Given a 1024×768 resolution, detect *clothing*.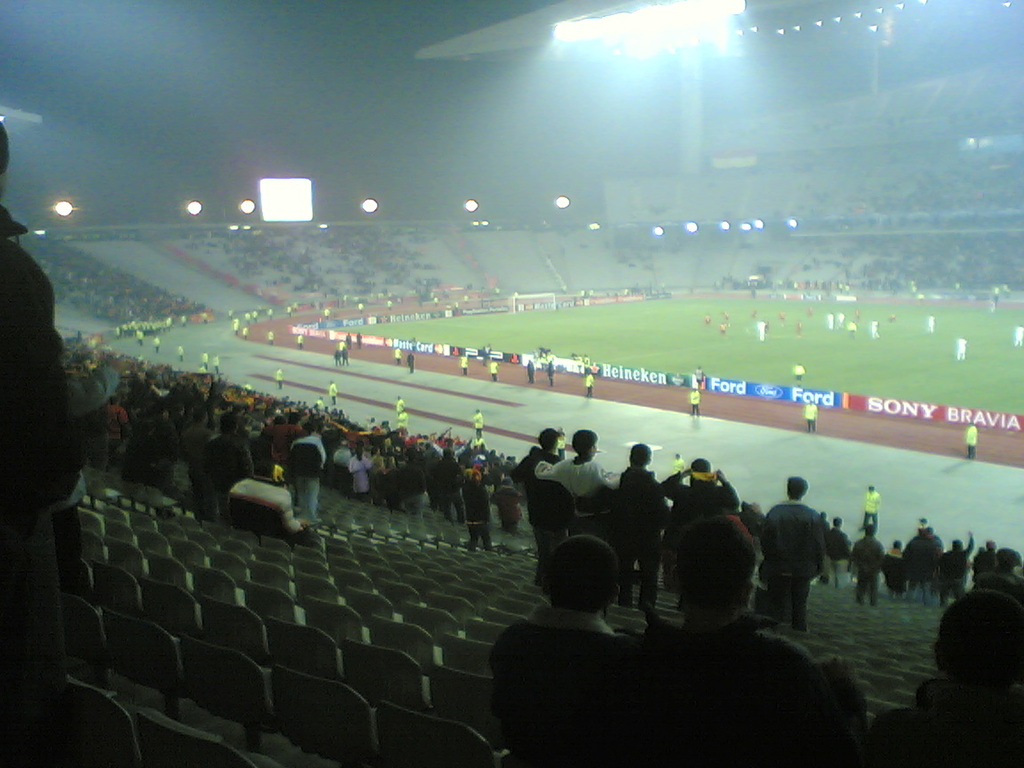
[left=636, top=631, right=828, bottom=767].
